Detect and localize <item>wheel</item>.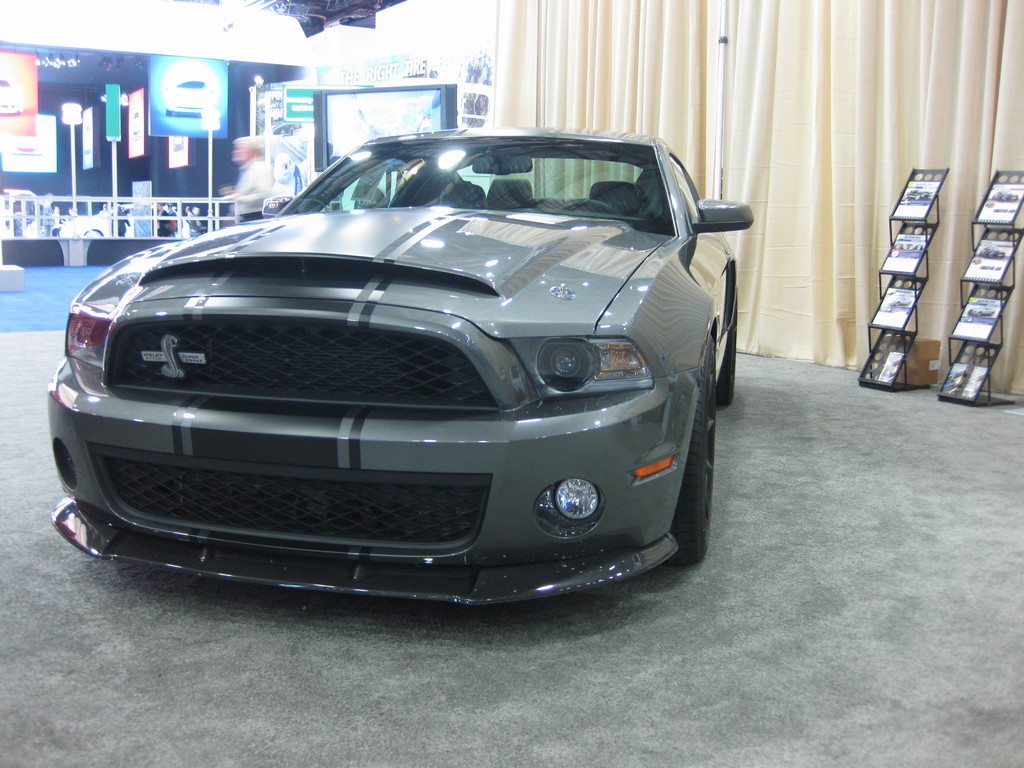
Localized at [666,331,724,565].
